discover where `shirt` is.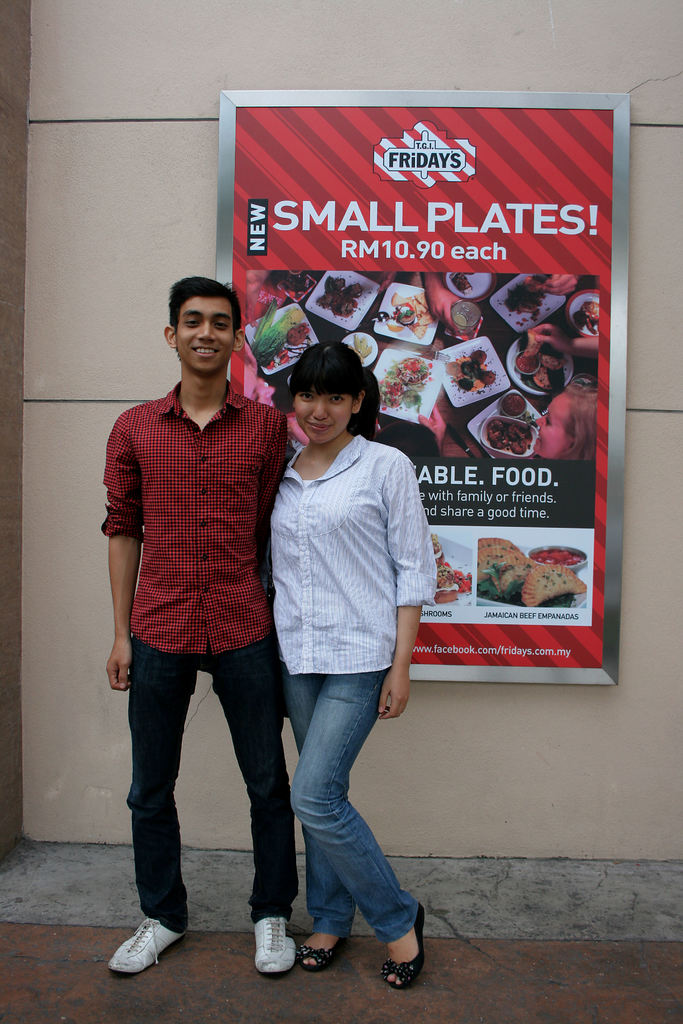
Discovered at locate(259, 396, 431, 692).
